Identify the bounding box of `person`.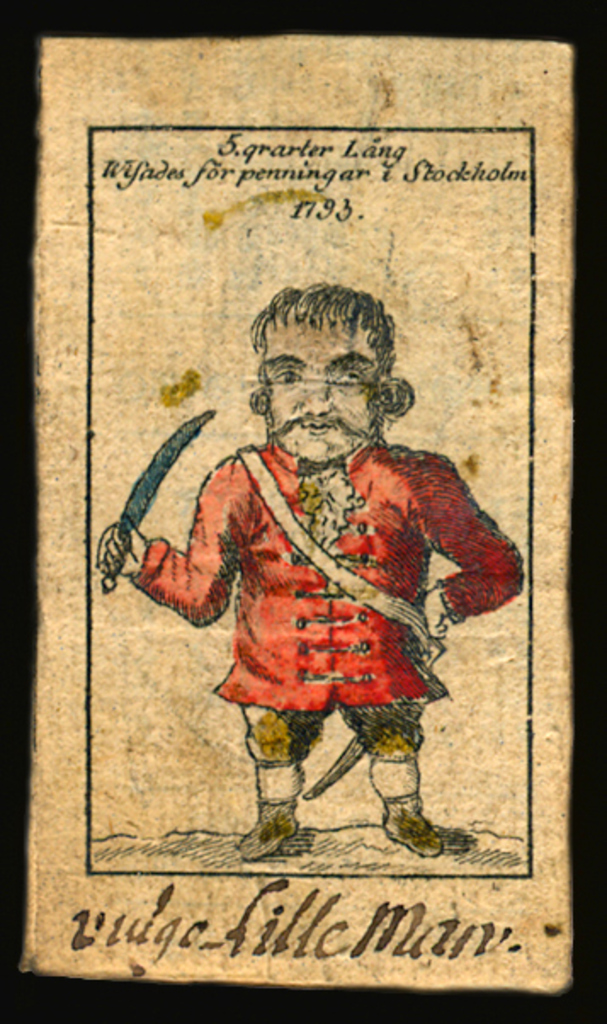
locate(129, 315, 507, 820).
